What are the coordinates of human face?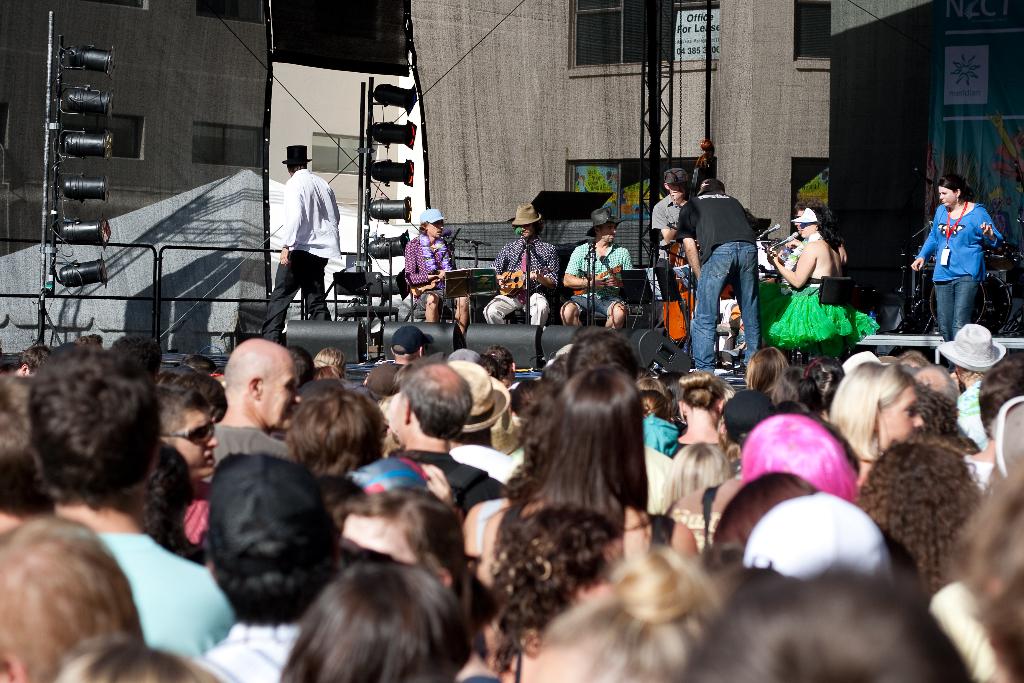
x1=795, y1=210, x2=804, y2=236.
